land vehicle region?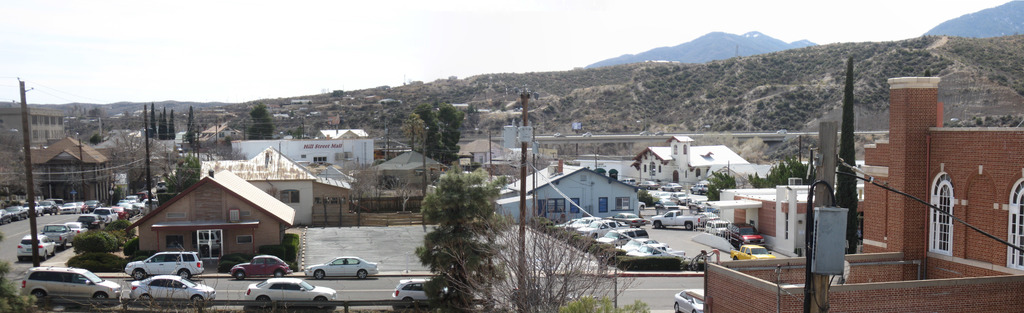
<box>651,189,671,199</box>
